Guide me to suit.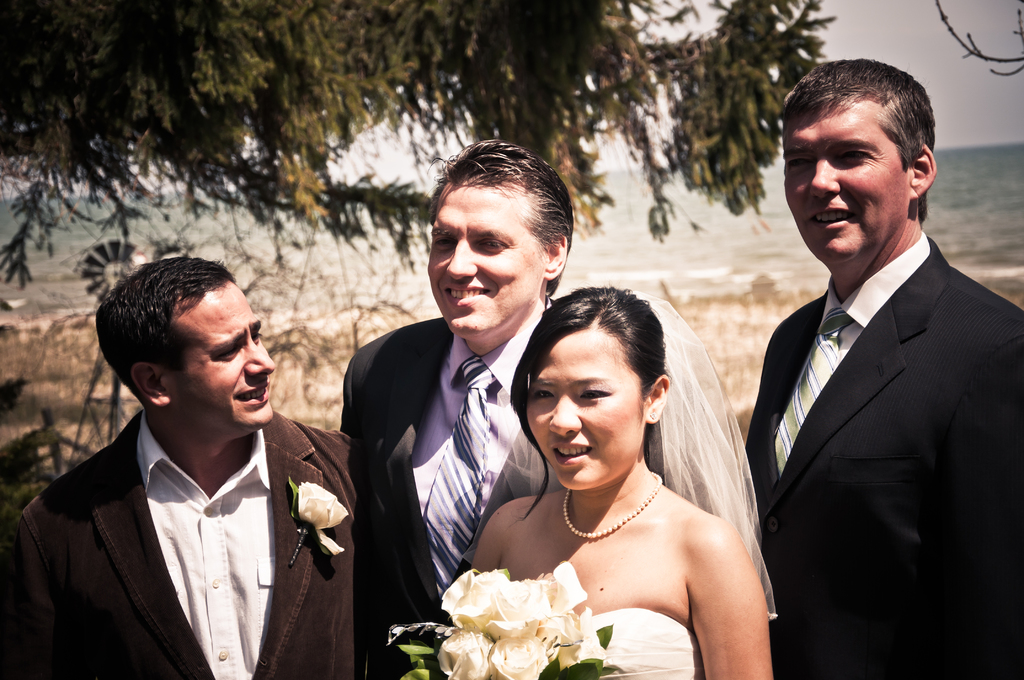
Guidance: <region>744, 238, 1023, 679</region>.
